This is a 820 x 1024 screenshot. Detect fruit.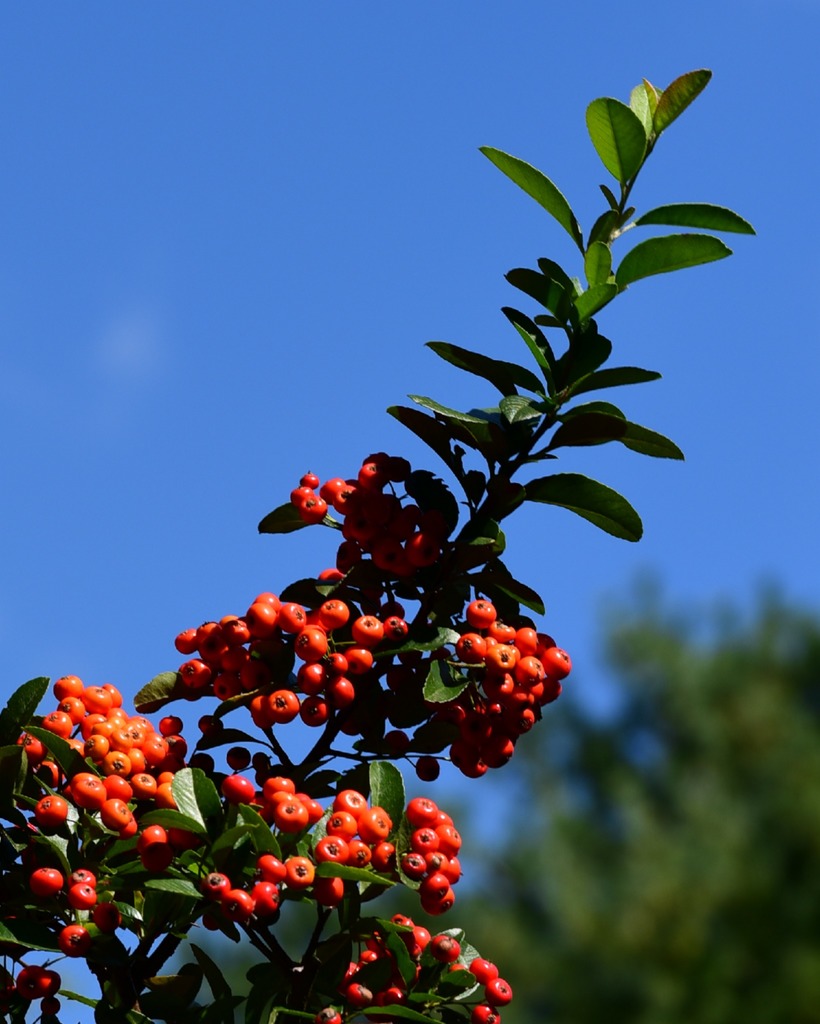
(13,967,60,1000).
